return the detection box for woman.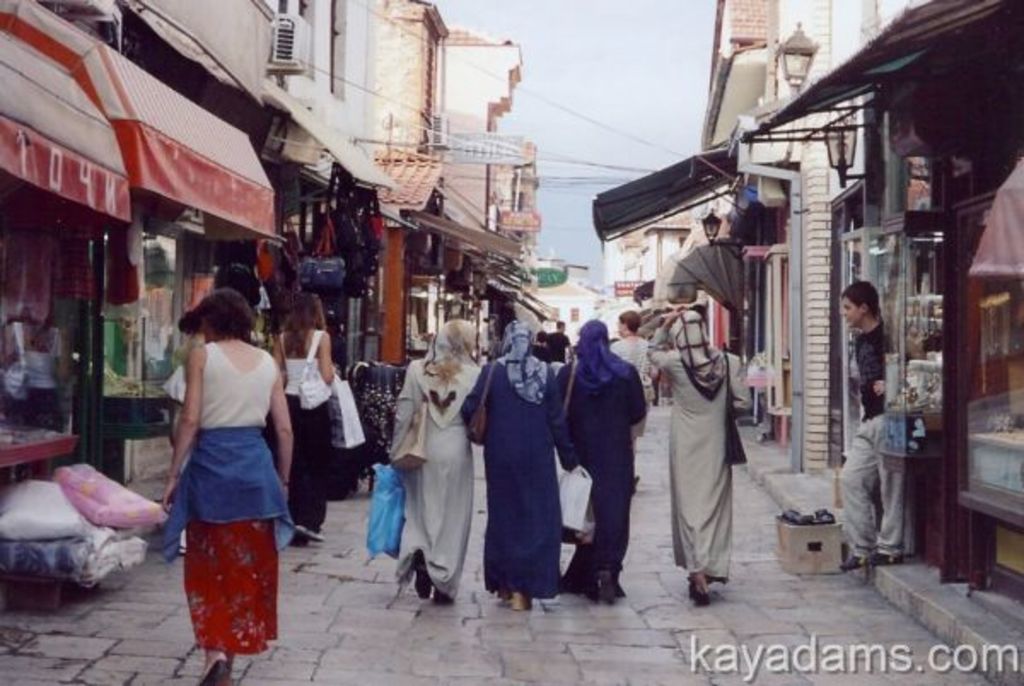
box=[606, 285, 657, 403].
